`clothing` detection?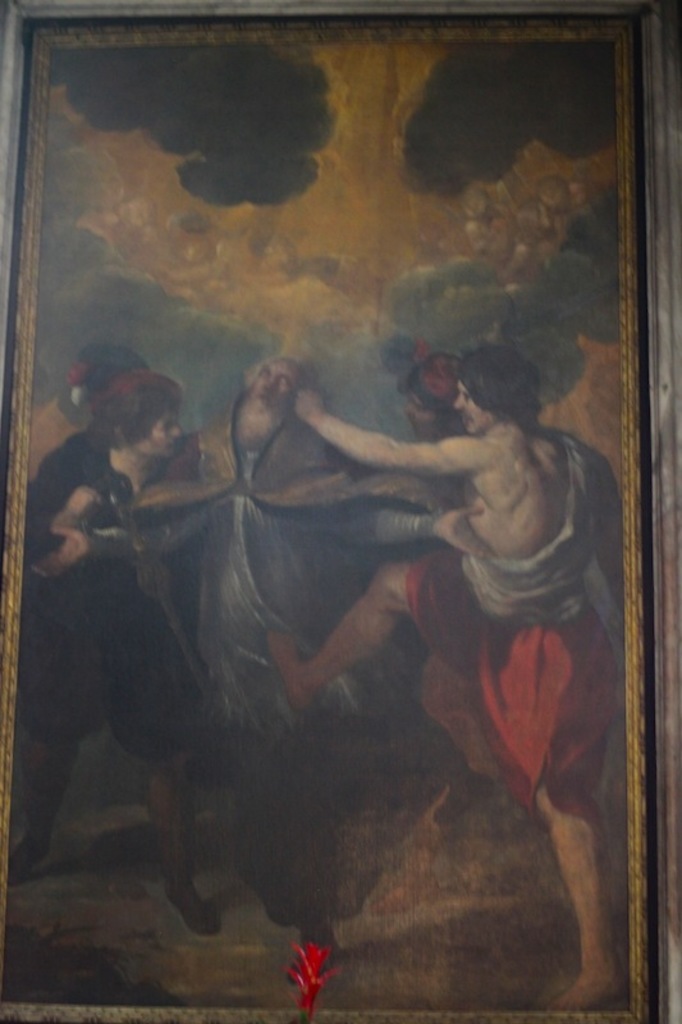
24 421 207 745
